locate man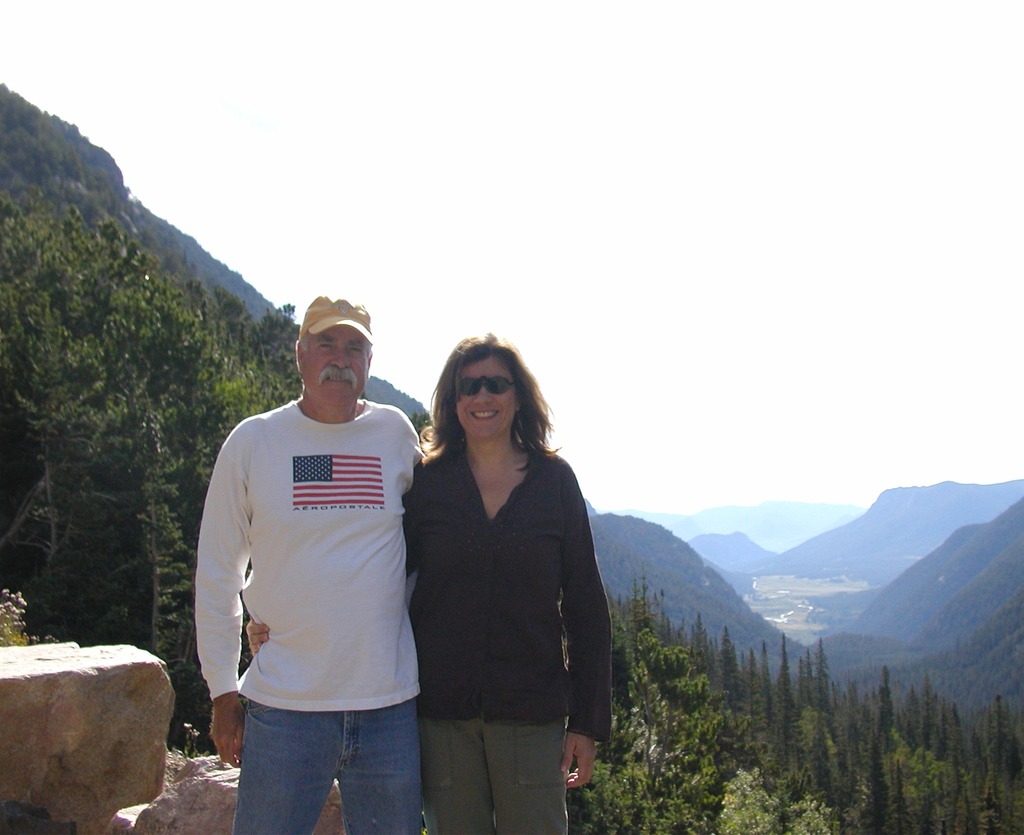
Rect(196, 300, 425, 834)
